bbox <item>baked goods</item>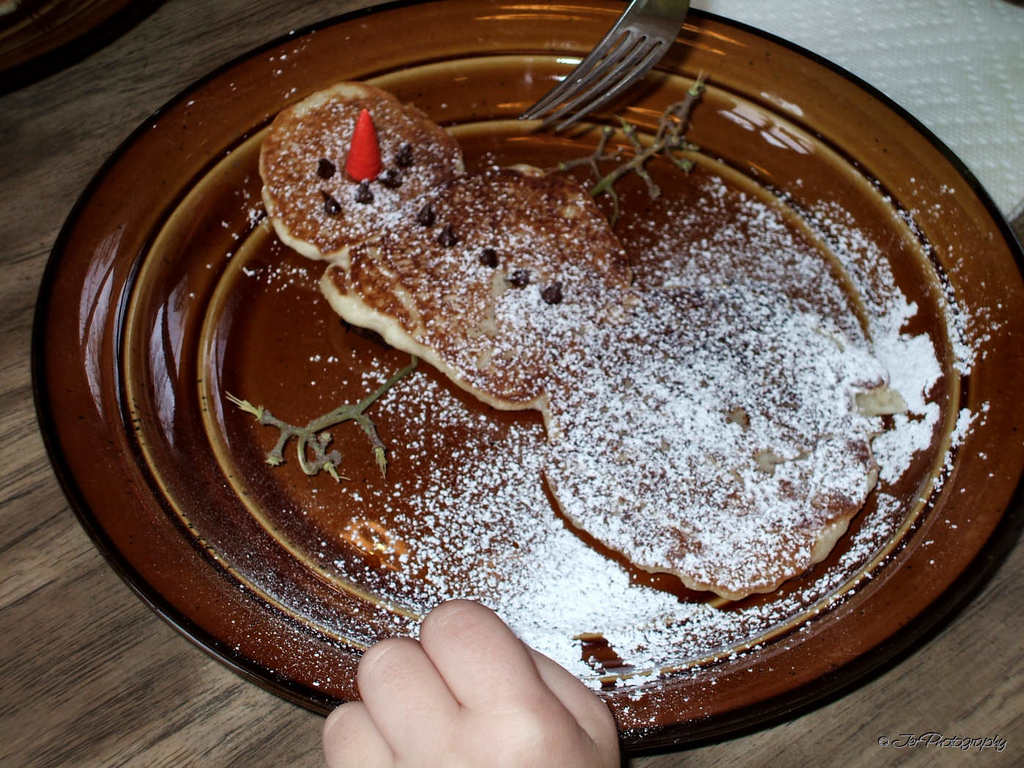
{"left": 252, "top": 107, "right": 930, "bottom": 596}
